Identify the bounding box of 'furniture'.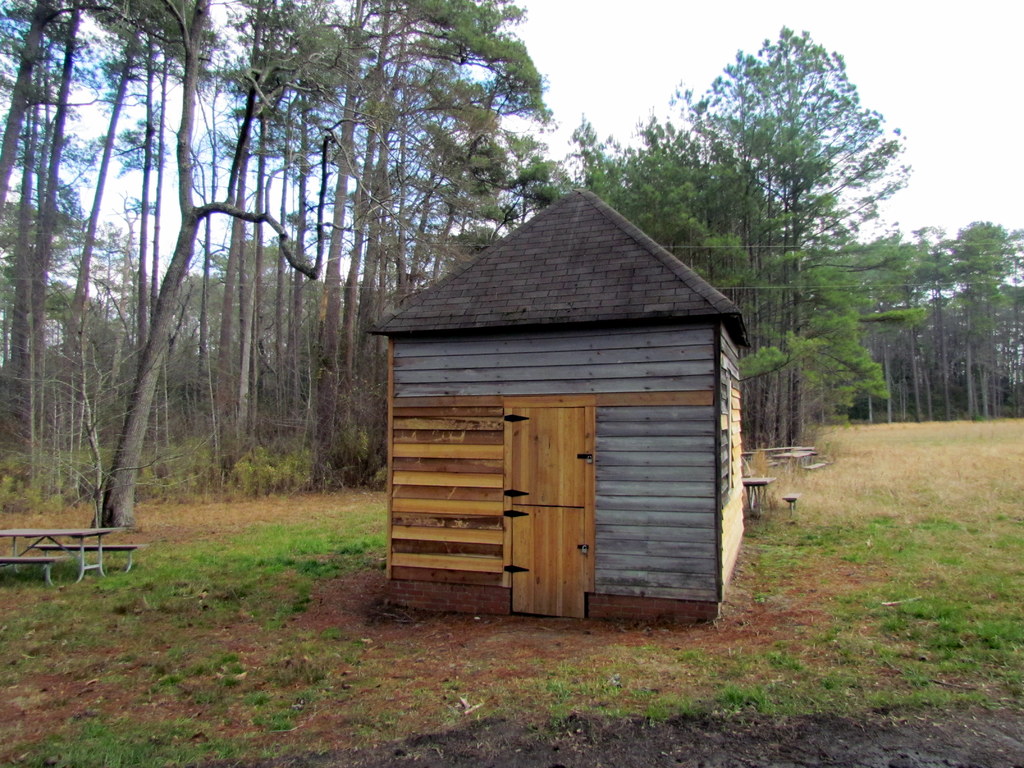
bbox=(0, 525, 139, 589).
